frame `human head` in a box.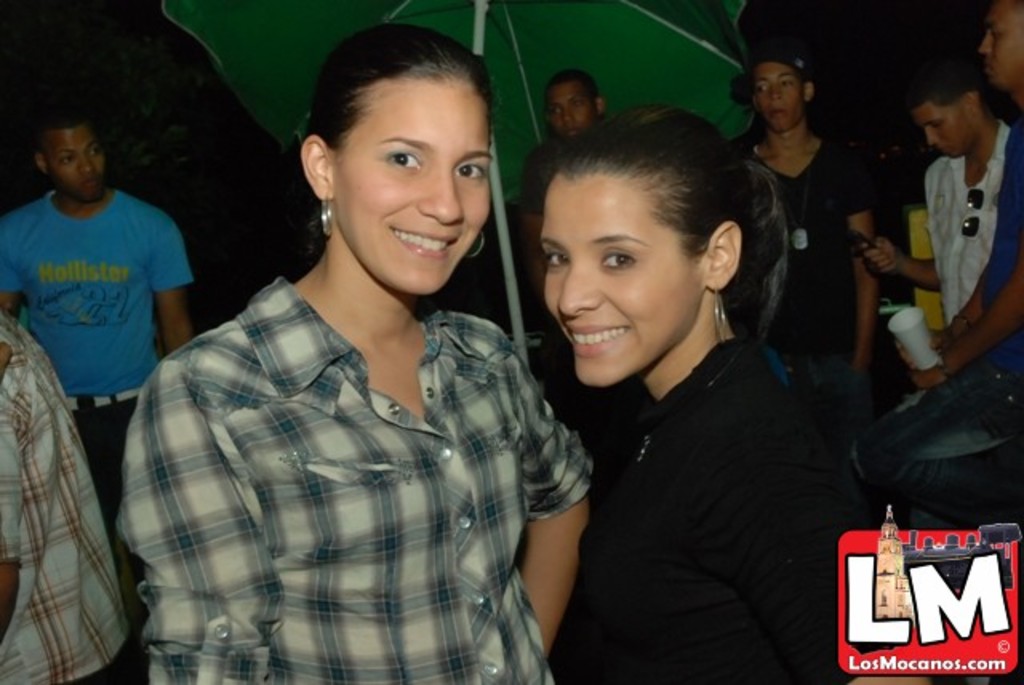
box(910, 72, 992, 162).
